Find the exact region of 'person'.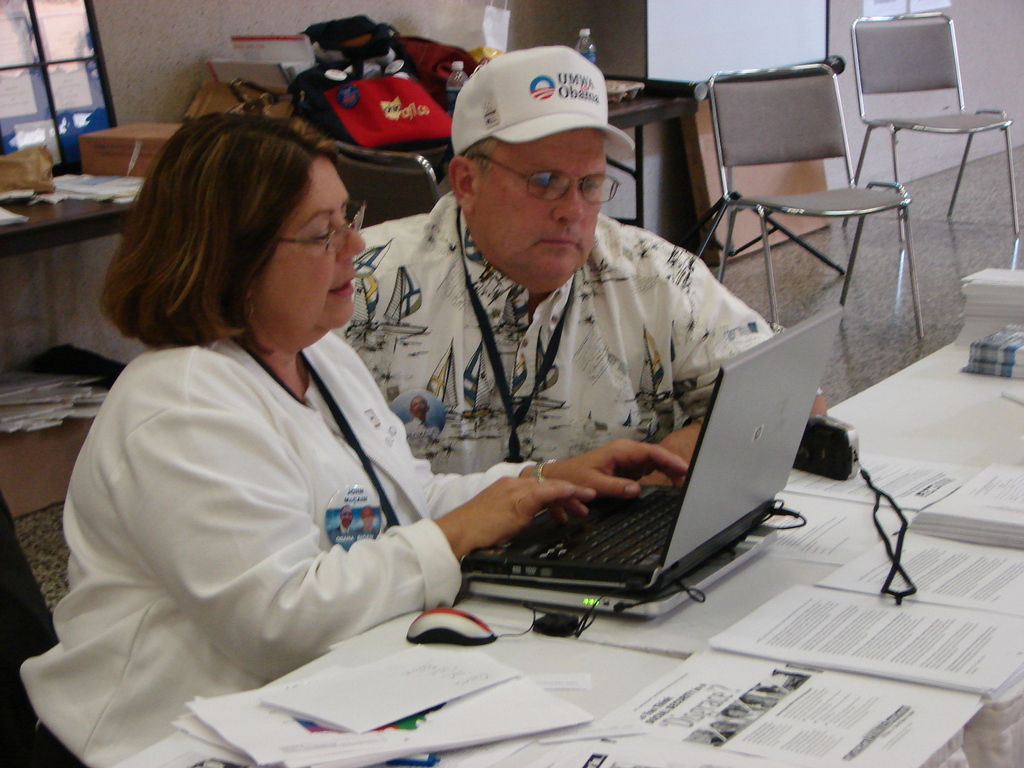
Exact region: {"x1": 25, "y1": 108, "x2": 687, "y2": 766}.
